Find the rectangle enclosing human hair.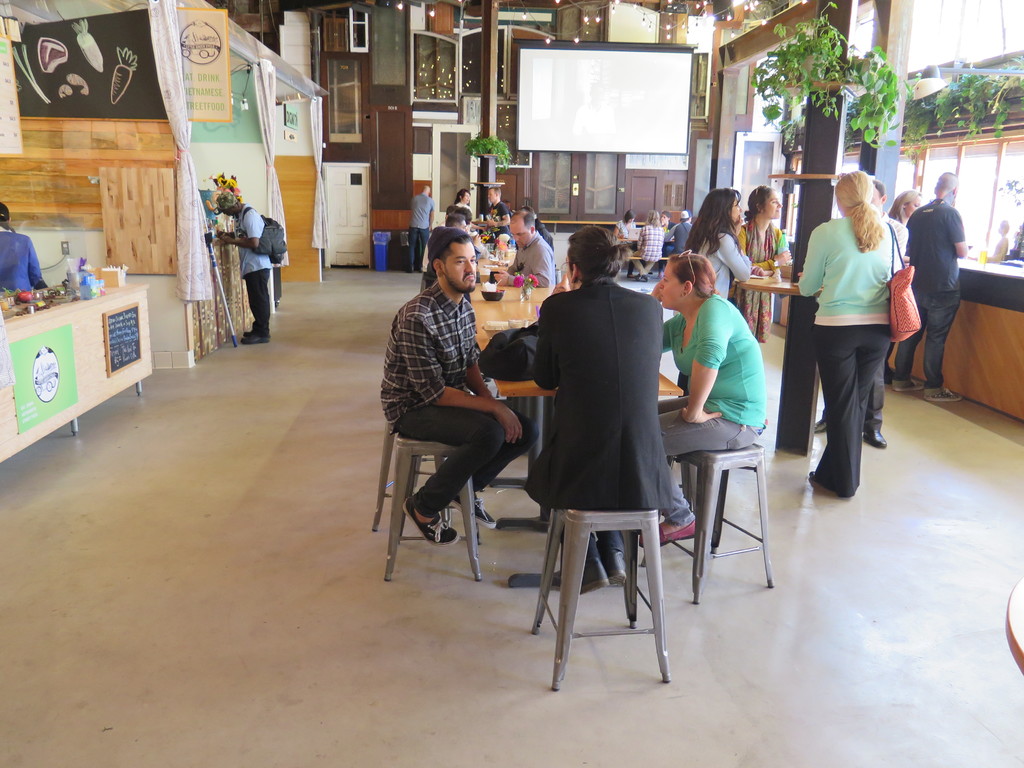
locate(938, 175, 960, 195).
